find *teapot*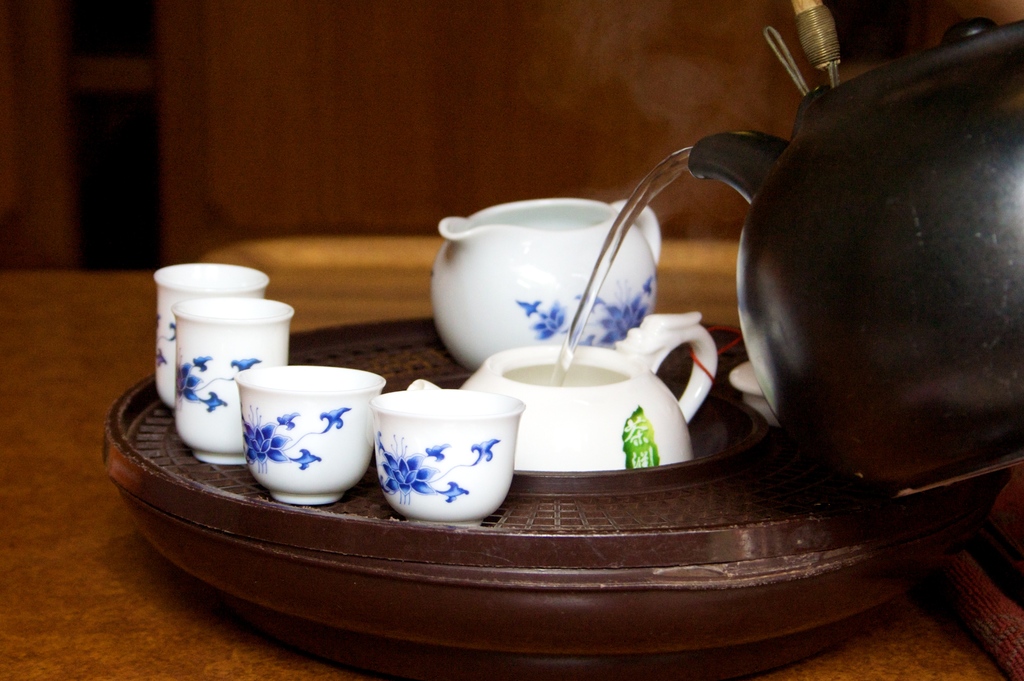
box(461, 315, 721, 473)
